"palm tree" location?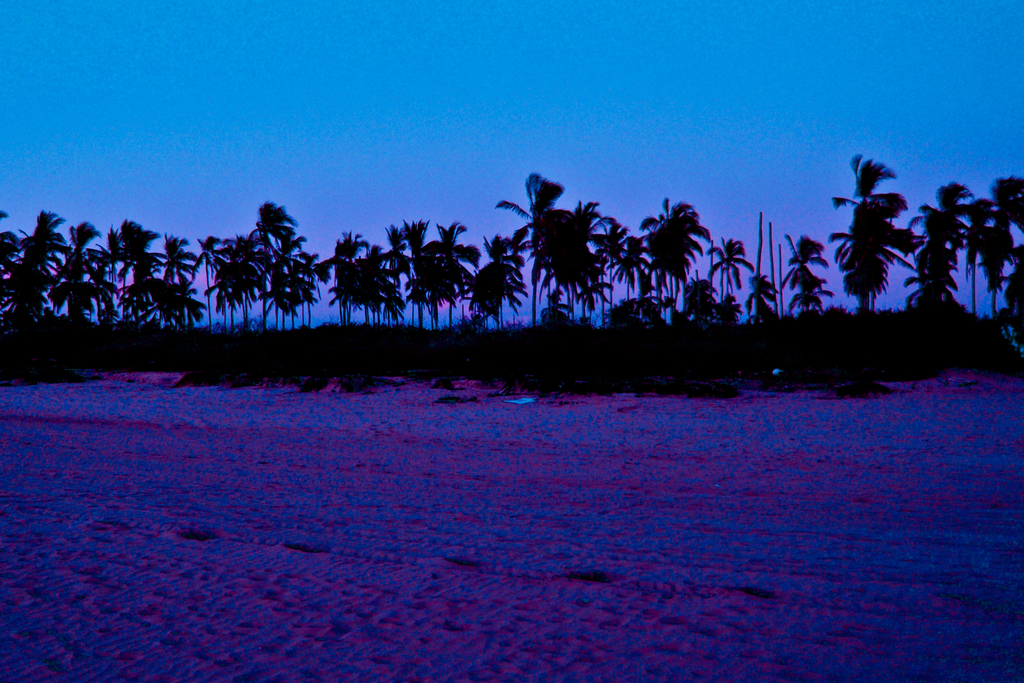
(left=651, top=193, right=691, bottom=327)
